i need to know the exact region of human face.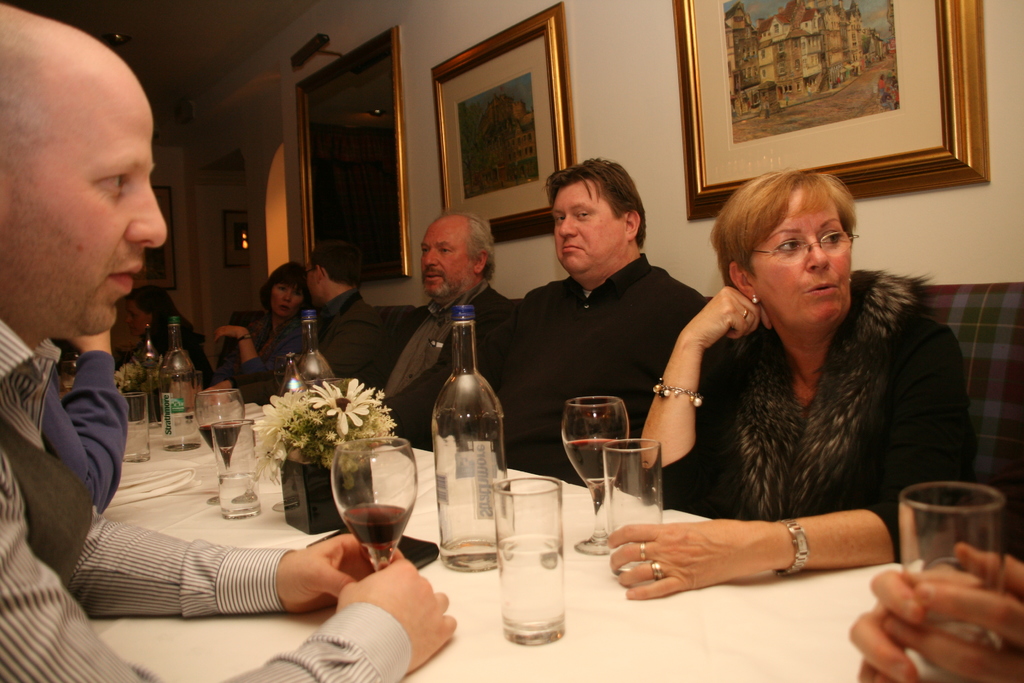
Region: bbox=(268, 281, 301, 315).
